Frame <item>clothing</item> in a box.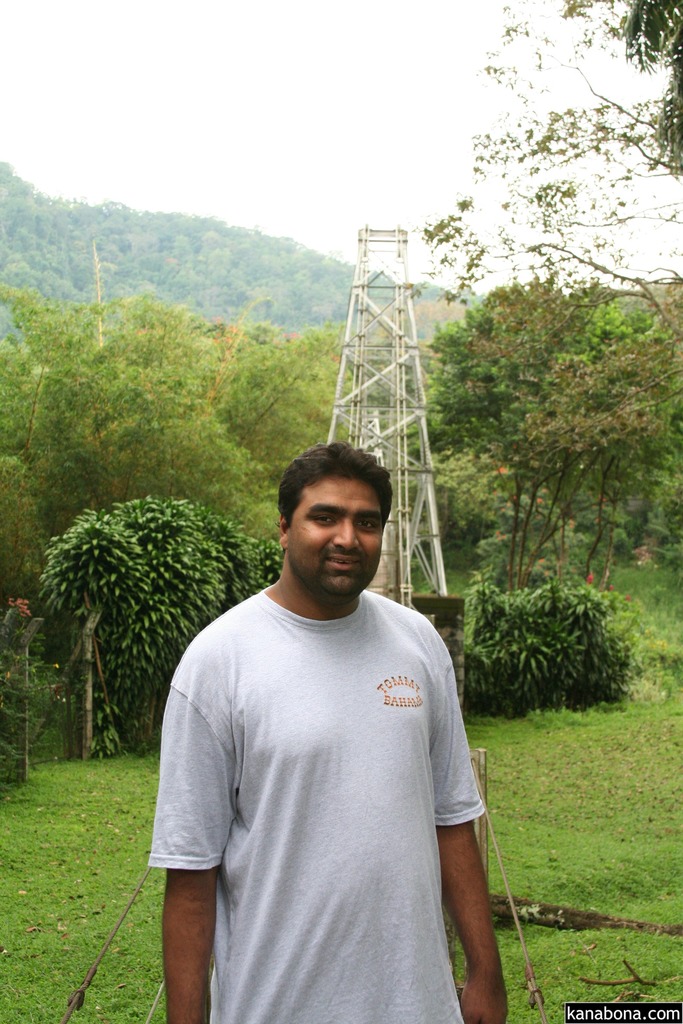
[x1=160, y1=550, x2=502, y2=1002].
